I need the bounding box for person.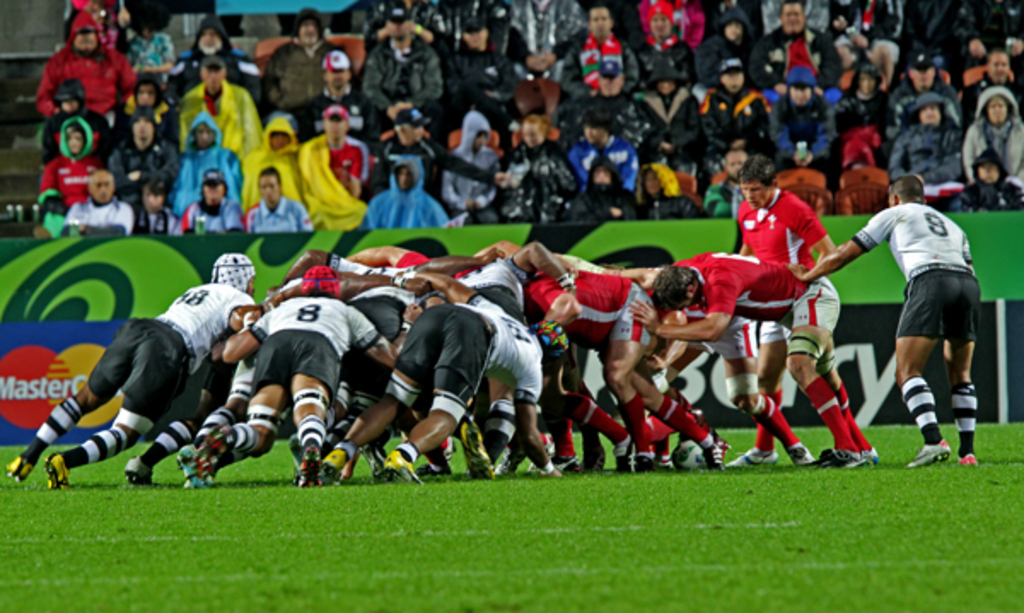
Here it is: l=794, t=171, r=990, b=470.
